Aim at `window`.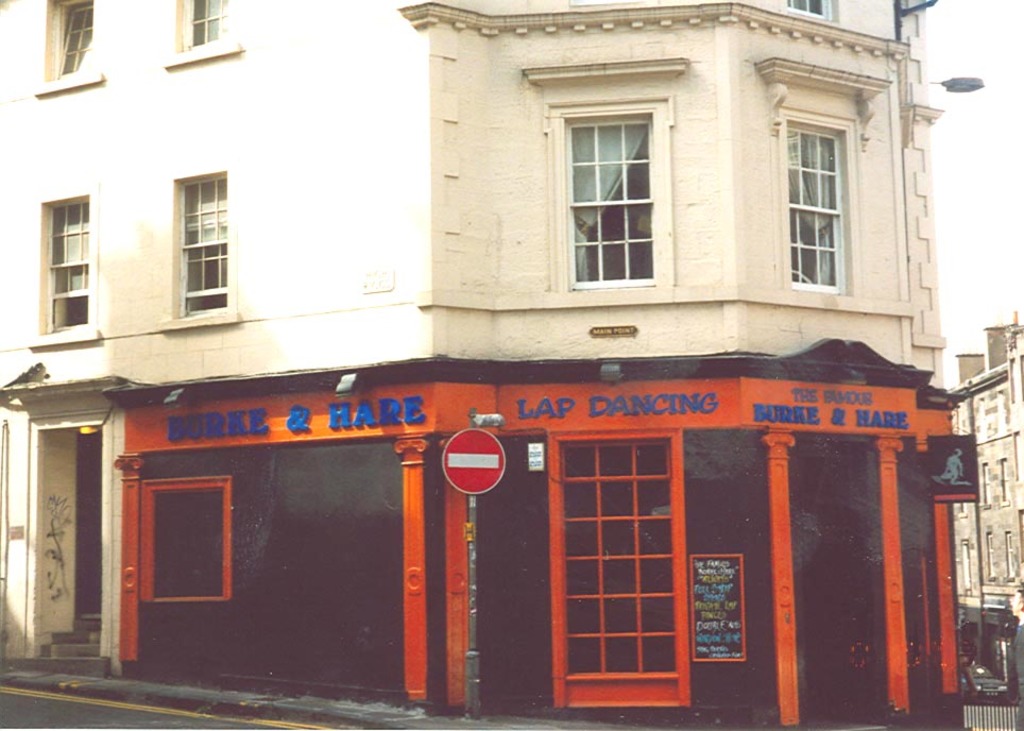
Aimed at pyautogui.locateOnScreen(159, 0, 242, 68).
